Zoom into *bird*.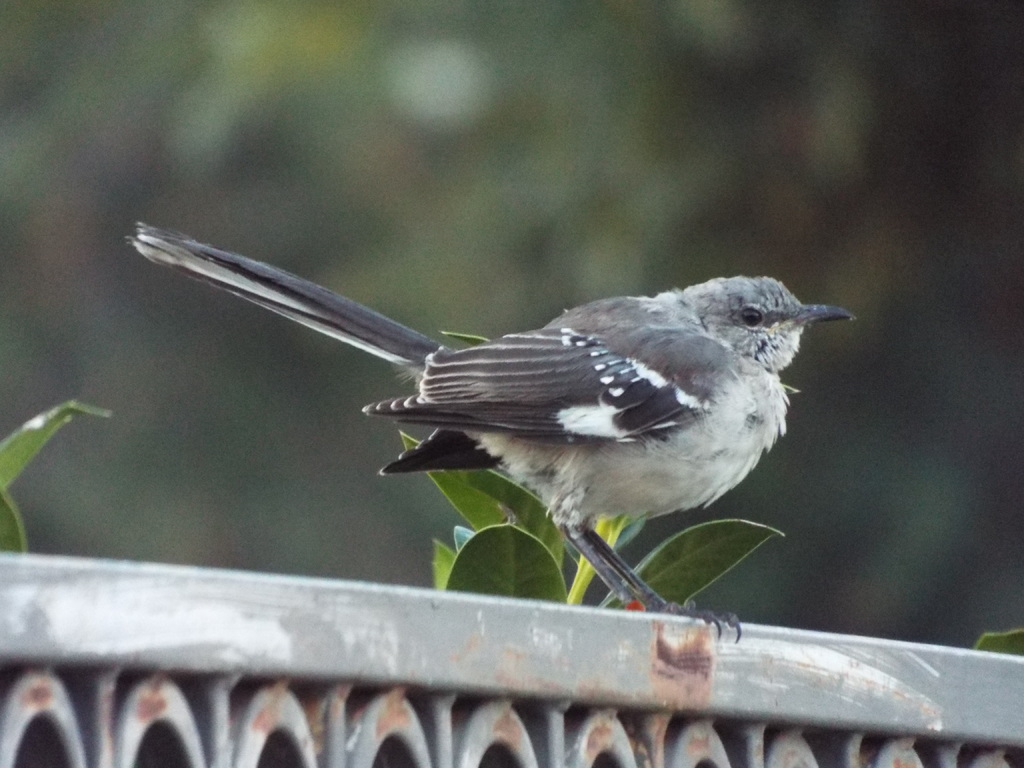
Zoom target: (114, 228, 872, 601).
